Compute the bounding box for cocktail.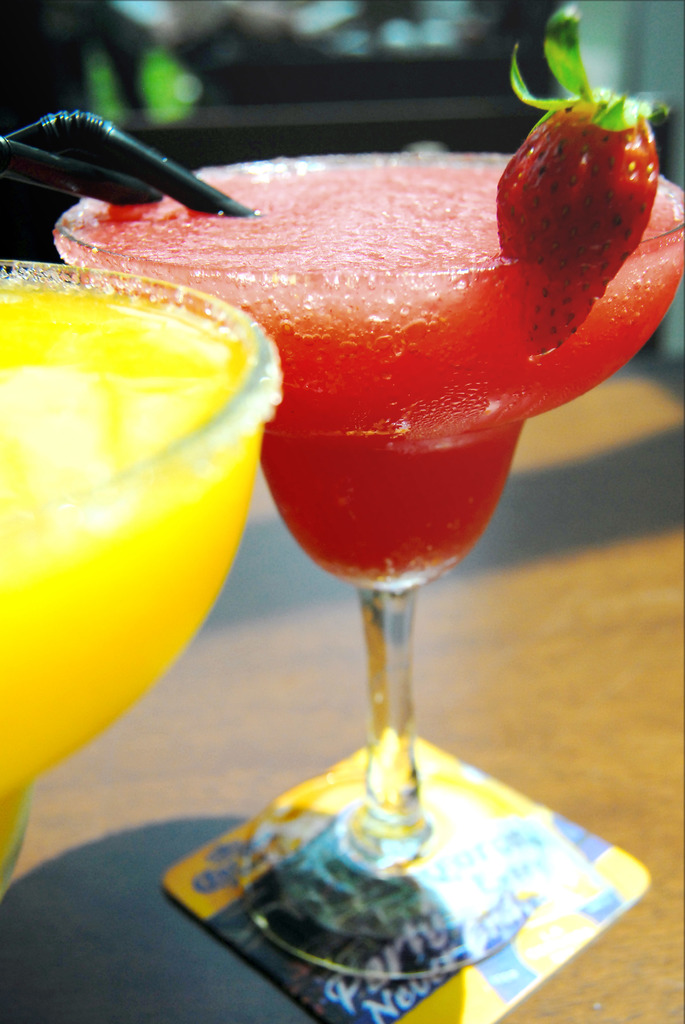
l=0, t=259, r=279, b=905.
